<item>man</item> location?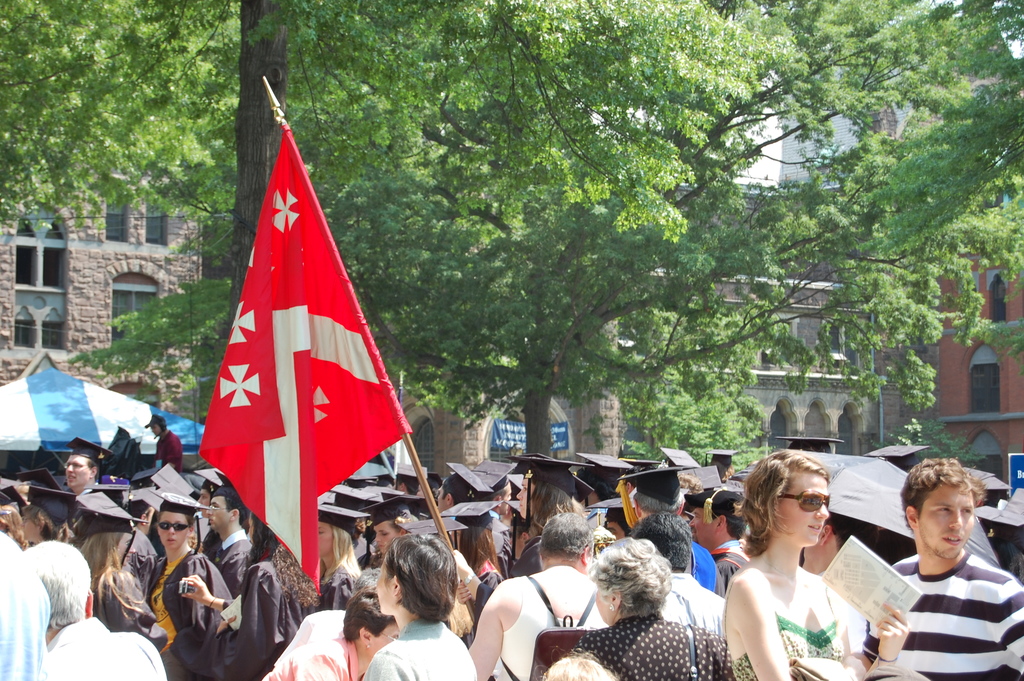
BBox(459, 516, 614, 680)
